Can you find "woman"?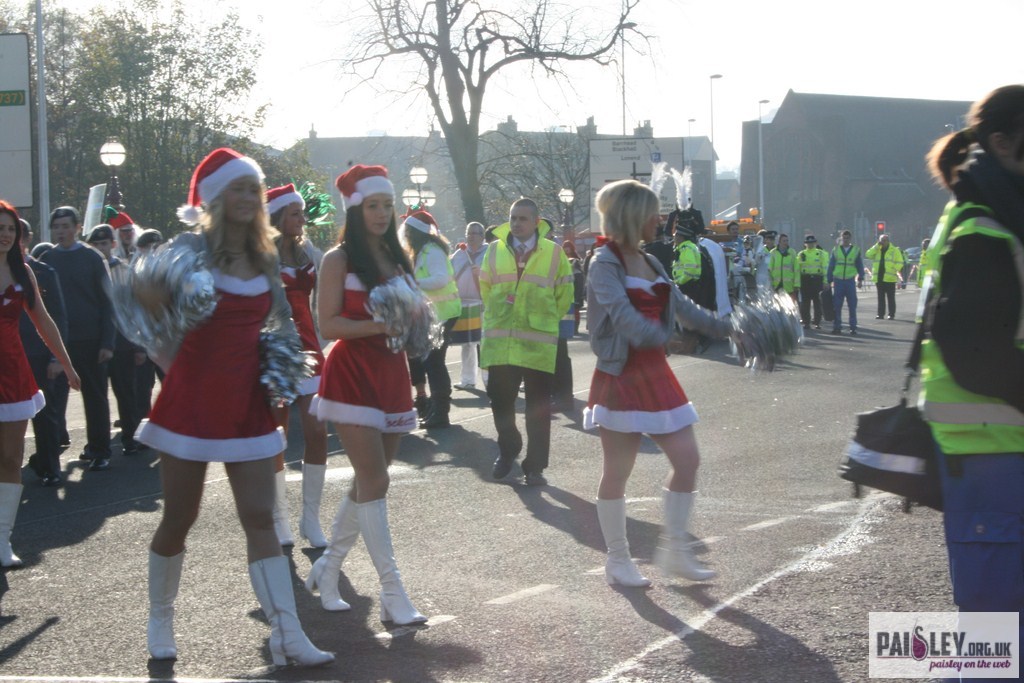
Yes, bounding box: left=0, top=197, right=83, bottom=574.
